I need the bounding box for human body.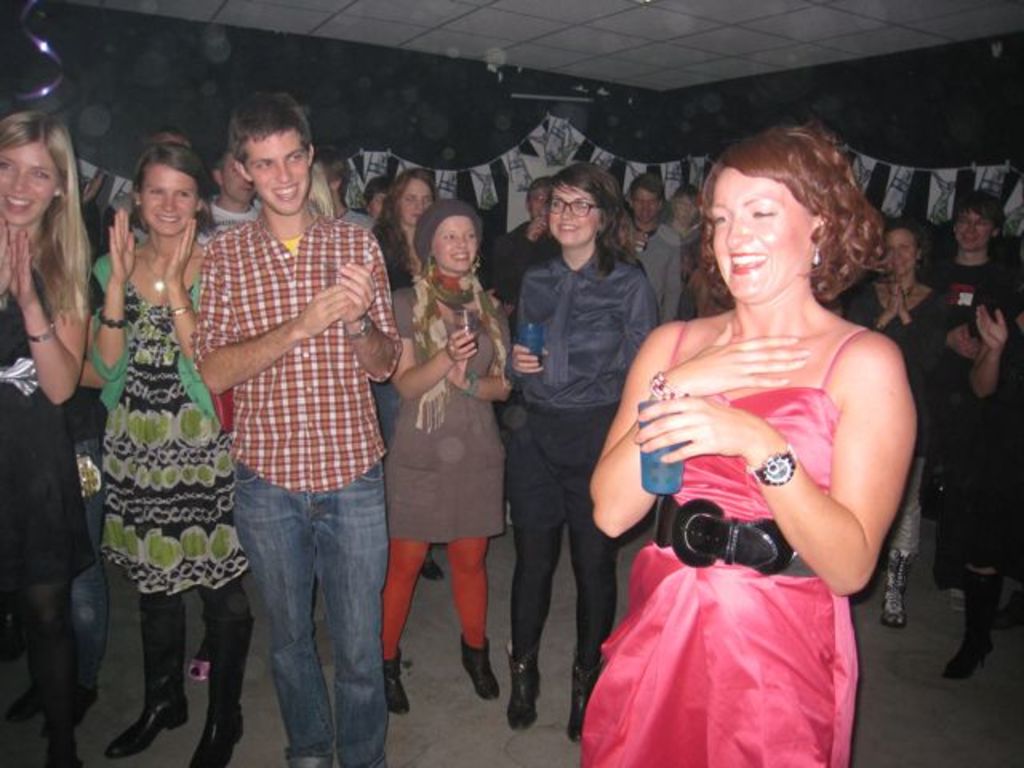
Here it is: 854 219 941 611.
